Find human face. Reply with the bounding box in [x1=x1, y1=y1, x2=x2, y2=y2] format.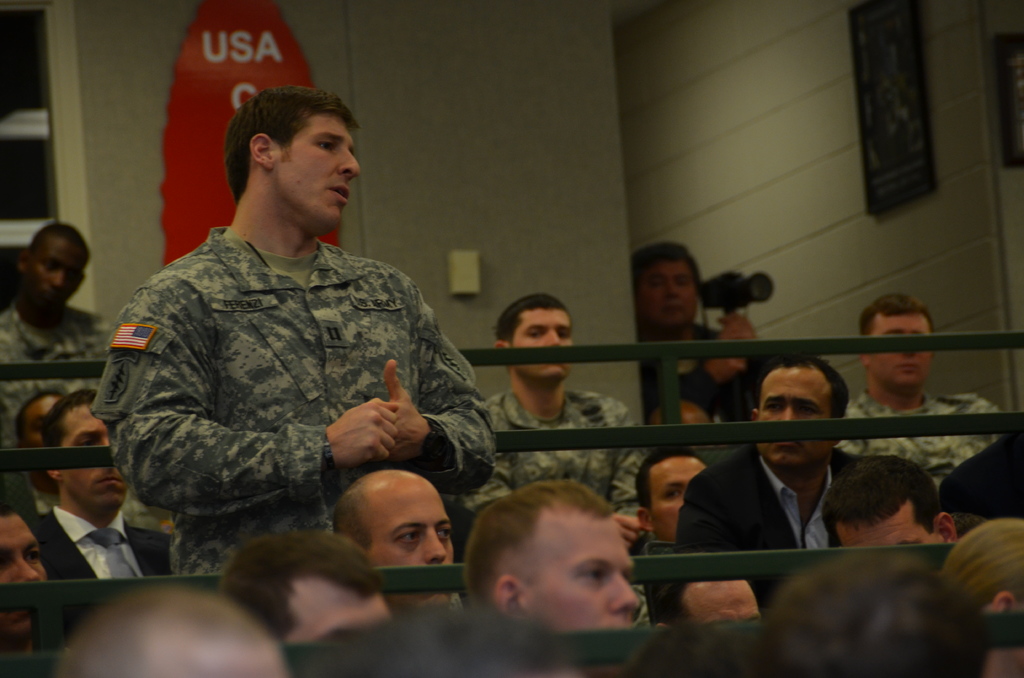
[x1=59, y1=405, x2=127, y2=507].
